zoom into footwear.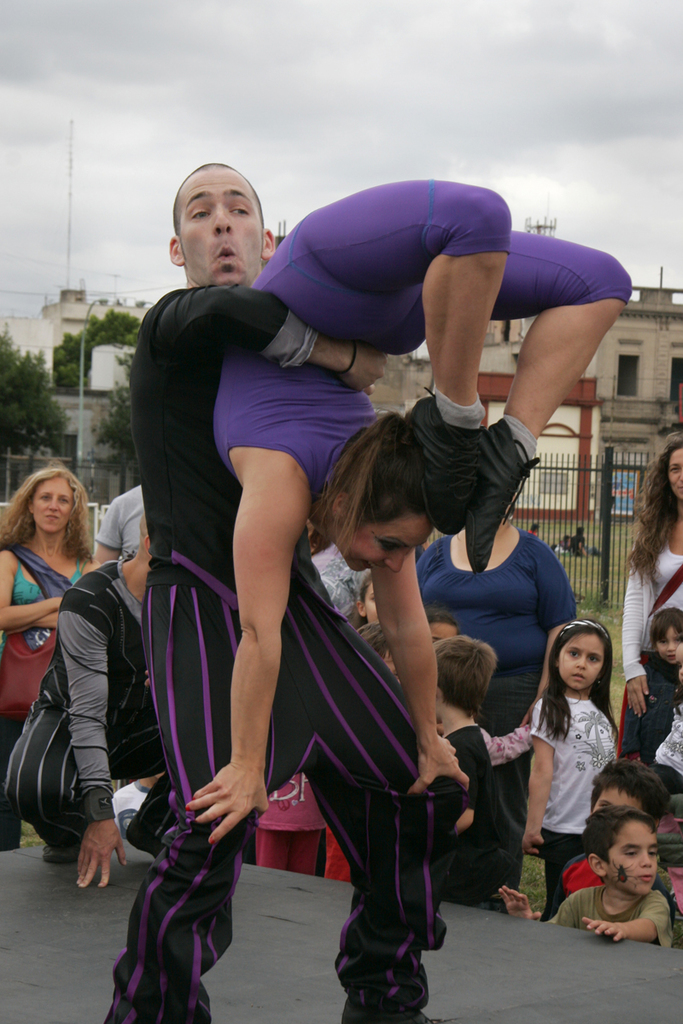
Zoom target: <region>469, 416, 535, 587</region>.
